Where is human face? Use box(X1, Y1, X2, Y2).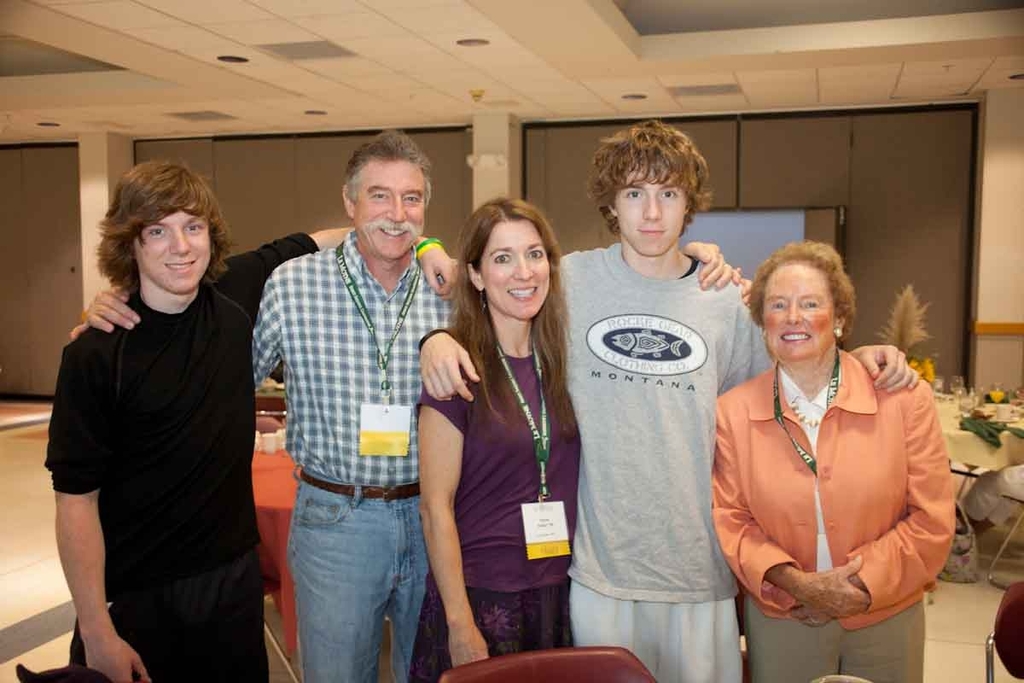
box(479, 217, 557, 322).
